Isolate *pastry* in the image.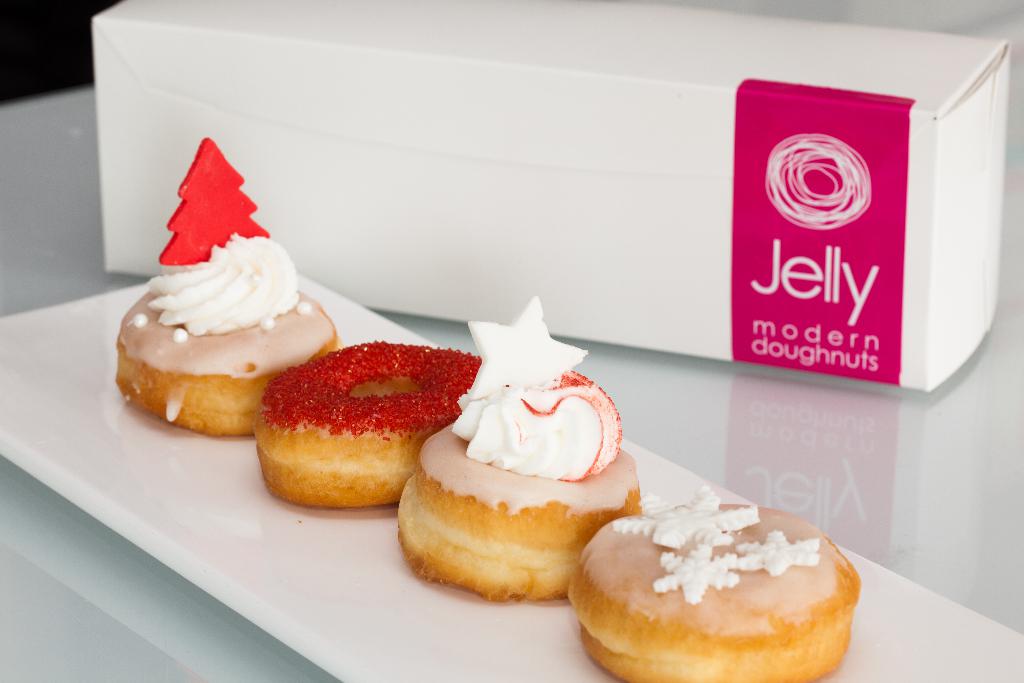
Isolated region: 113, 133, 343, 439.
